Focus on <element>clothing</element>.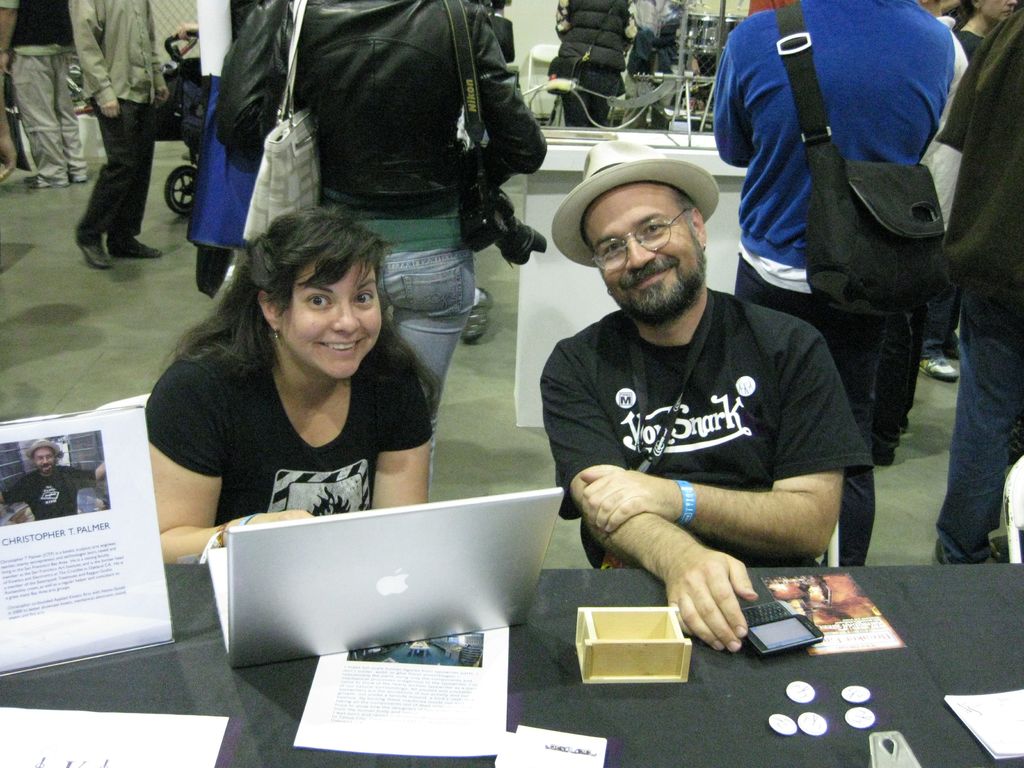
Focused at x1=559, y1=0, x2=641, y2=120.
